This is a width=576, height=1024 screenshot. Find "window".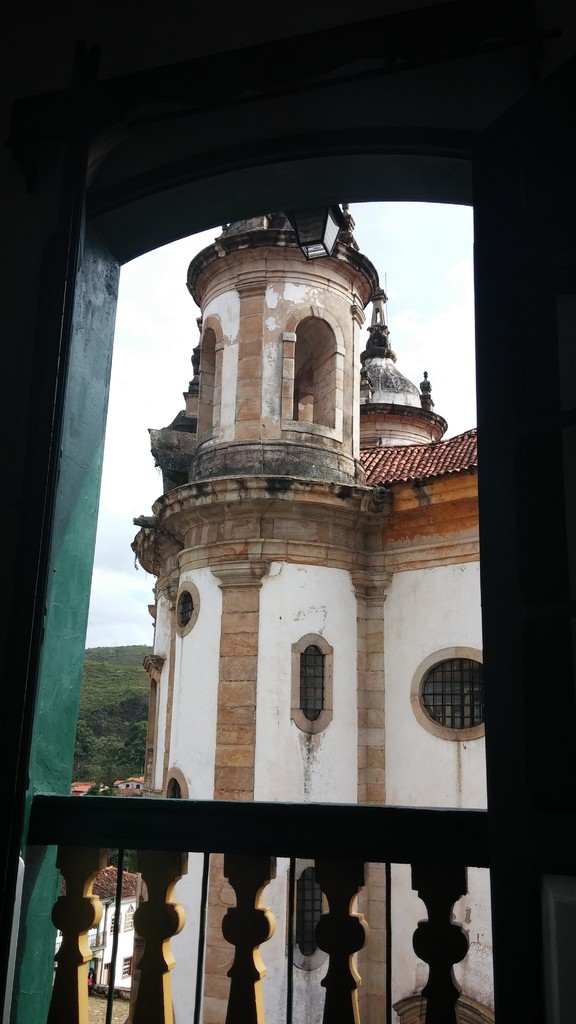
Bounding box: rect(291, 875, 330, 952).
